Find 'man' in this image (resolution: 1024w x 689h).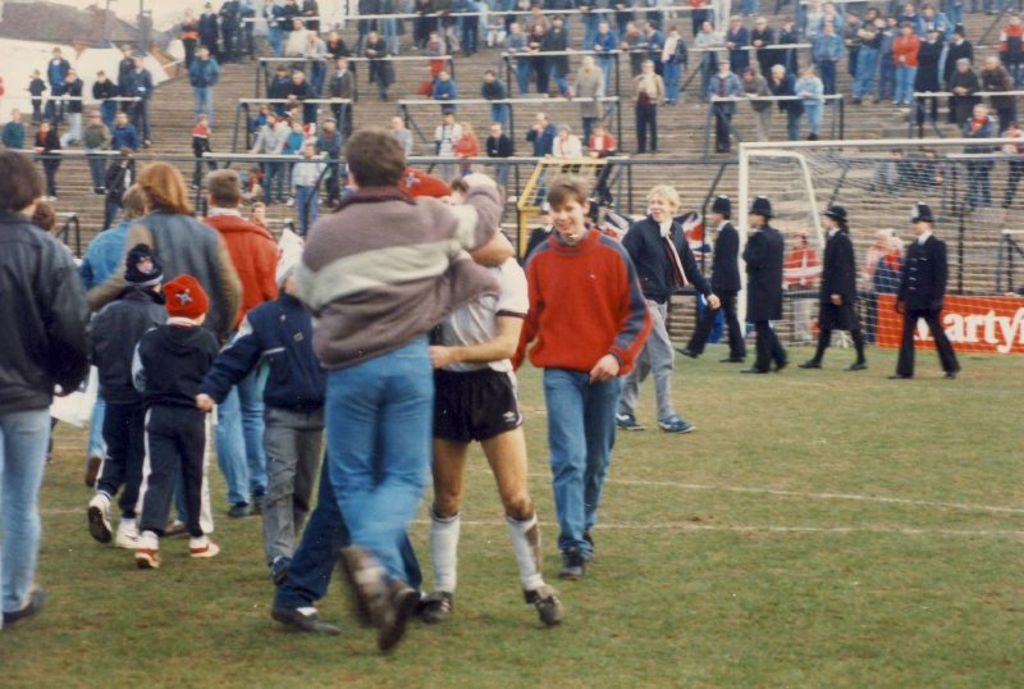
<box>799,65,824,136</box>.
